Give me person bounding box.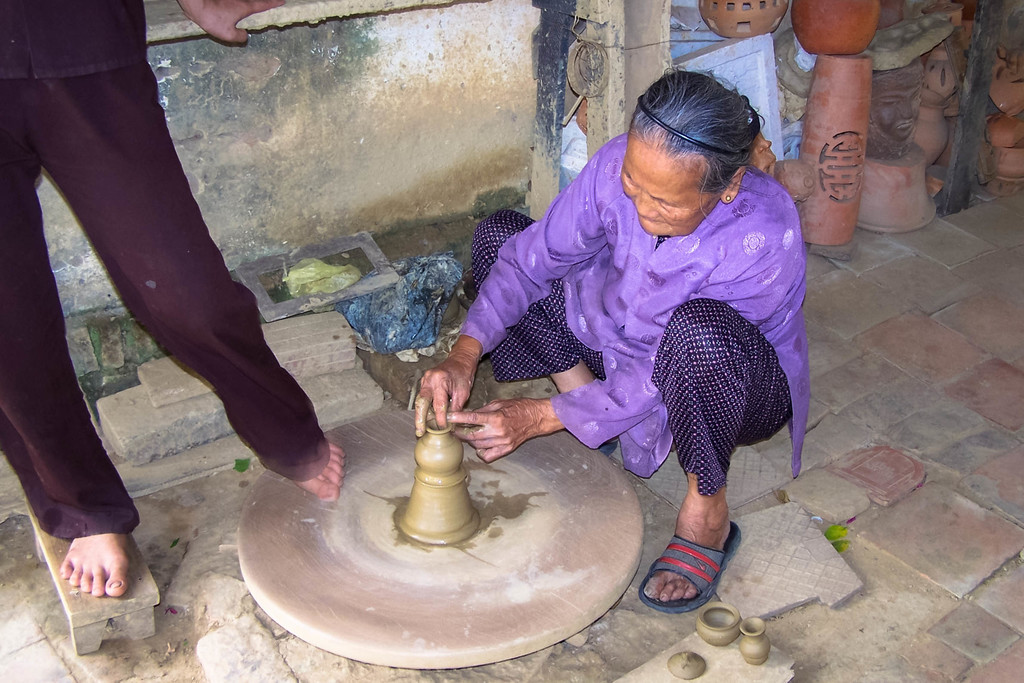
crop(0, 0, 342, 600).
